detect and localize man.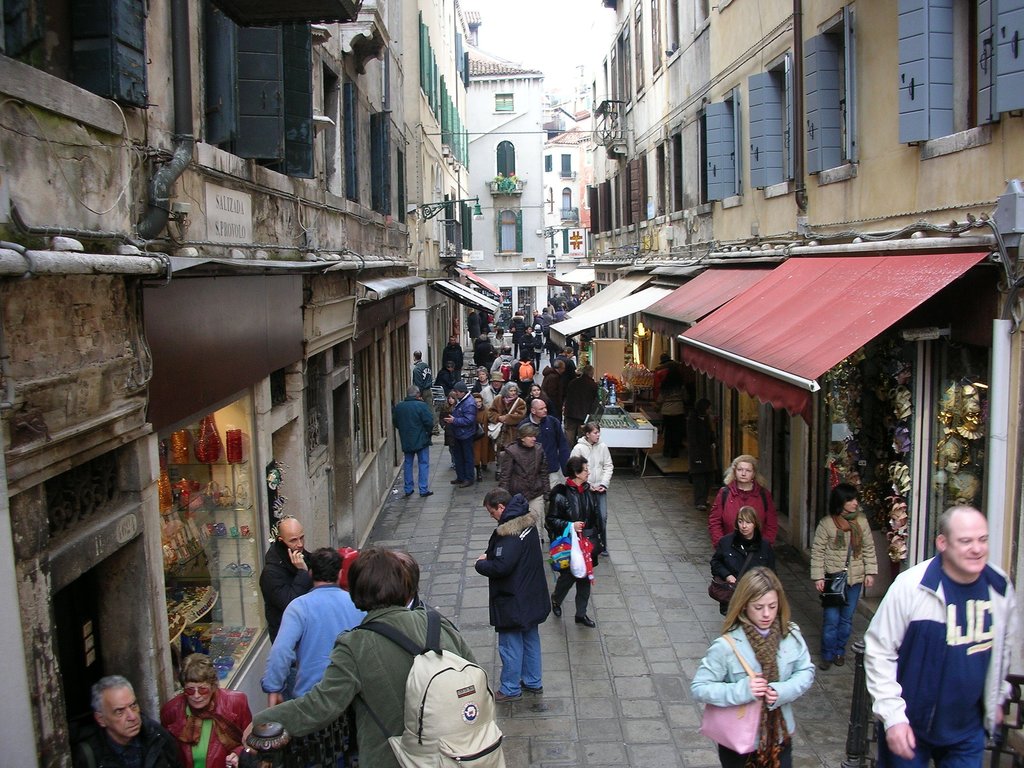
Localized at left=516, top=324, right=533, bottom=353.
